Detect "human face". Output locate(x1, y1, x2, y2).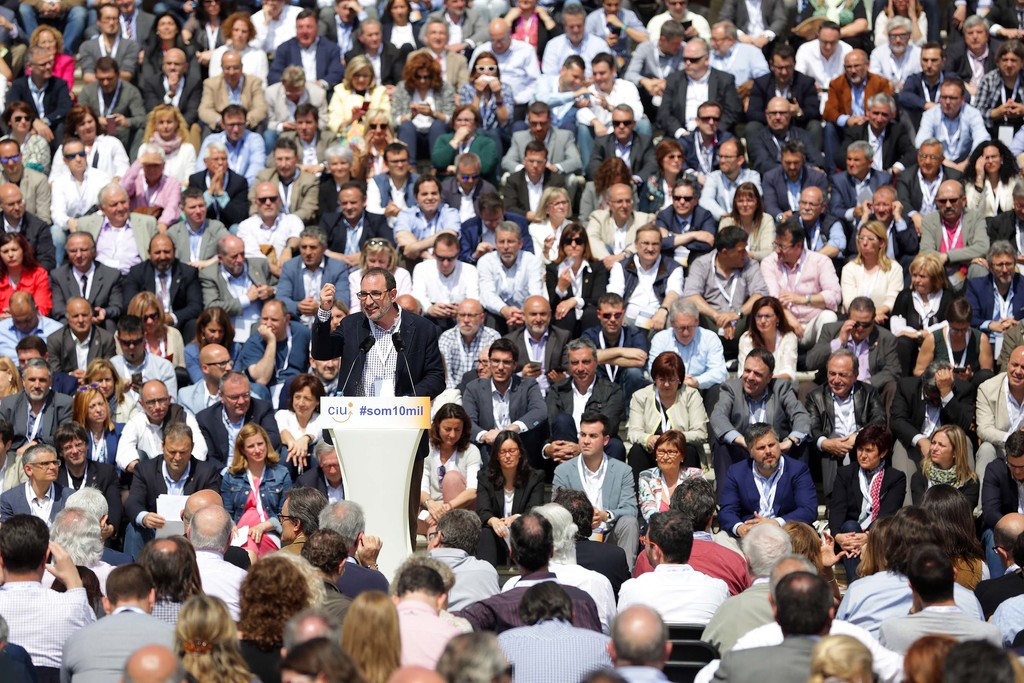
locate(476, 352, 491, 377).
